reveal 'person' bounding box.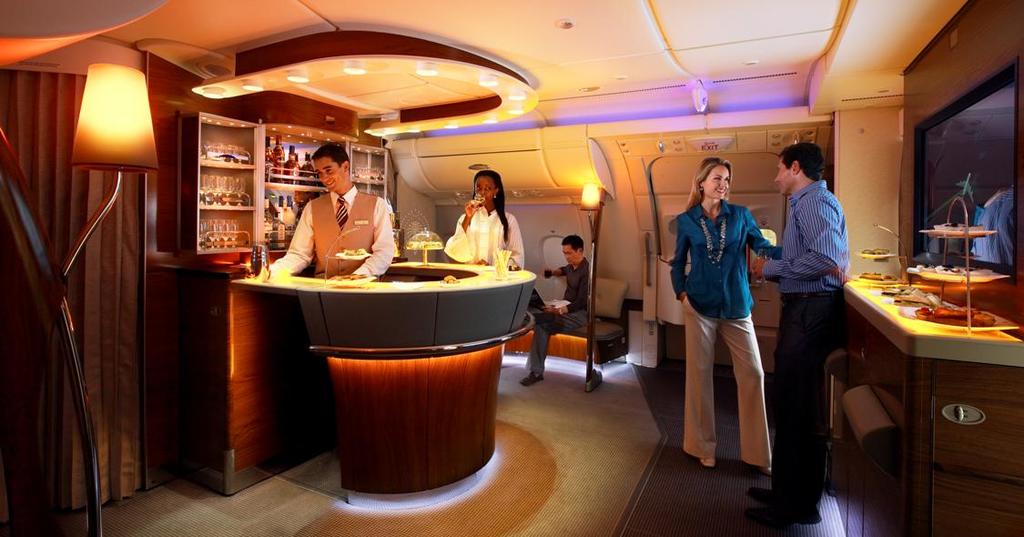
Revealed: crop(666, 164, 780, 478).
